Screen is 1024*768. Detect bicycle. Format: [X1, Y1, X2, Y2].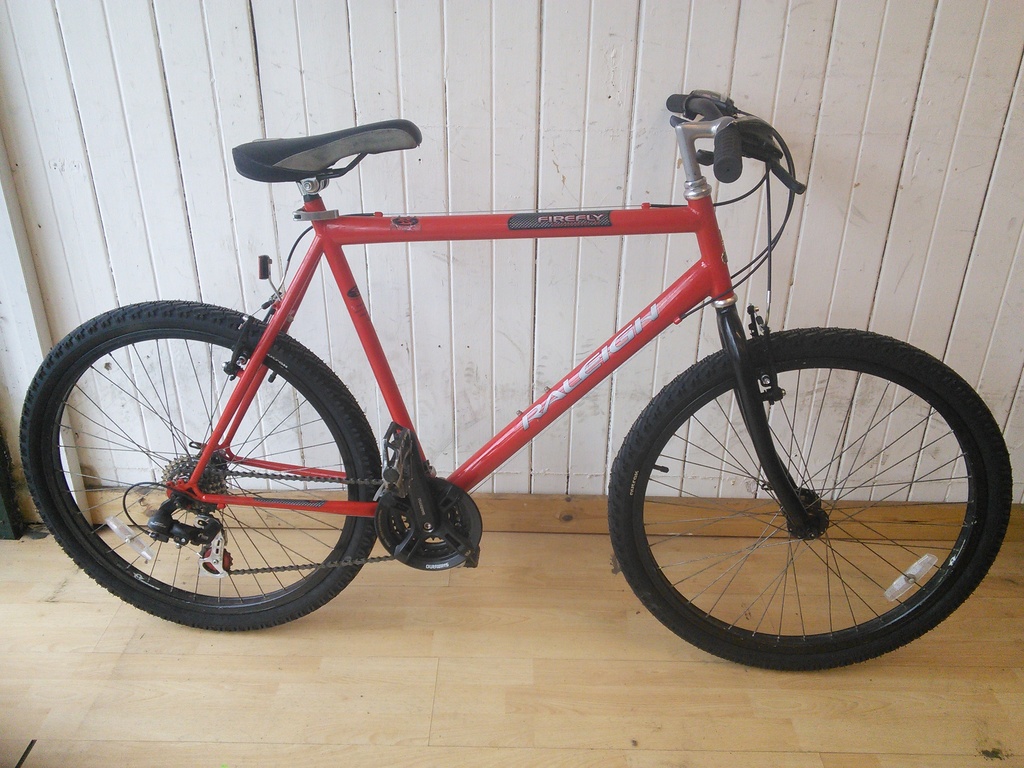
[35, 67, 1018, 697].
